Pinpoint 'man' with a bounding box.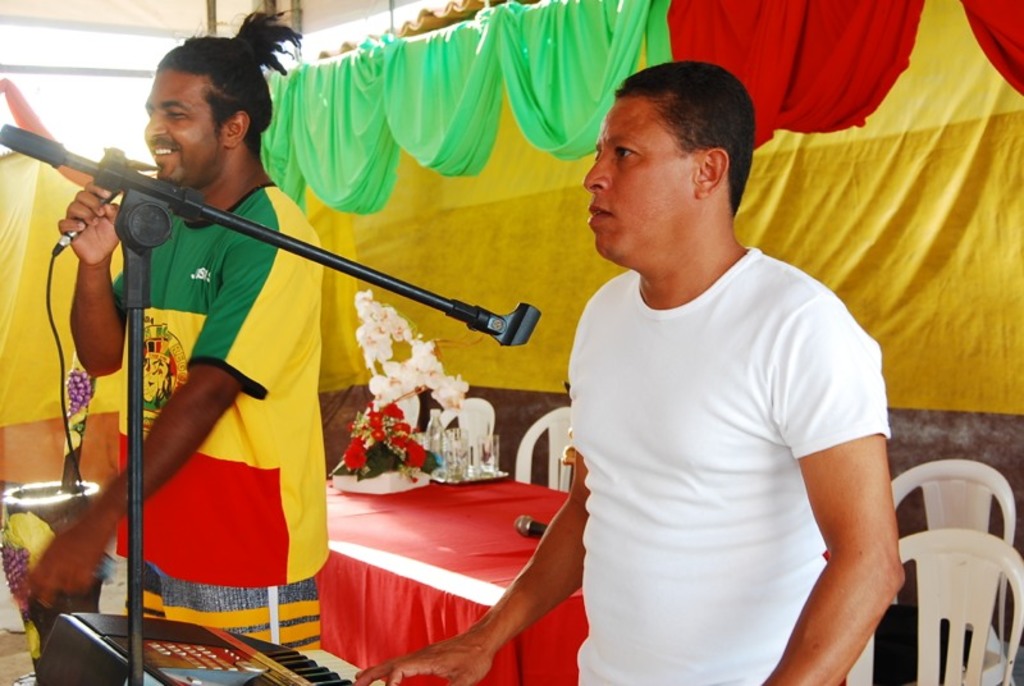
bbox(18, 12, 330, 657).
